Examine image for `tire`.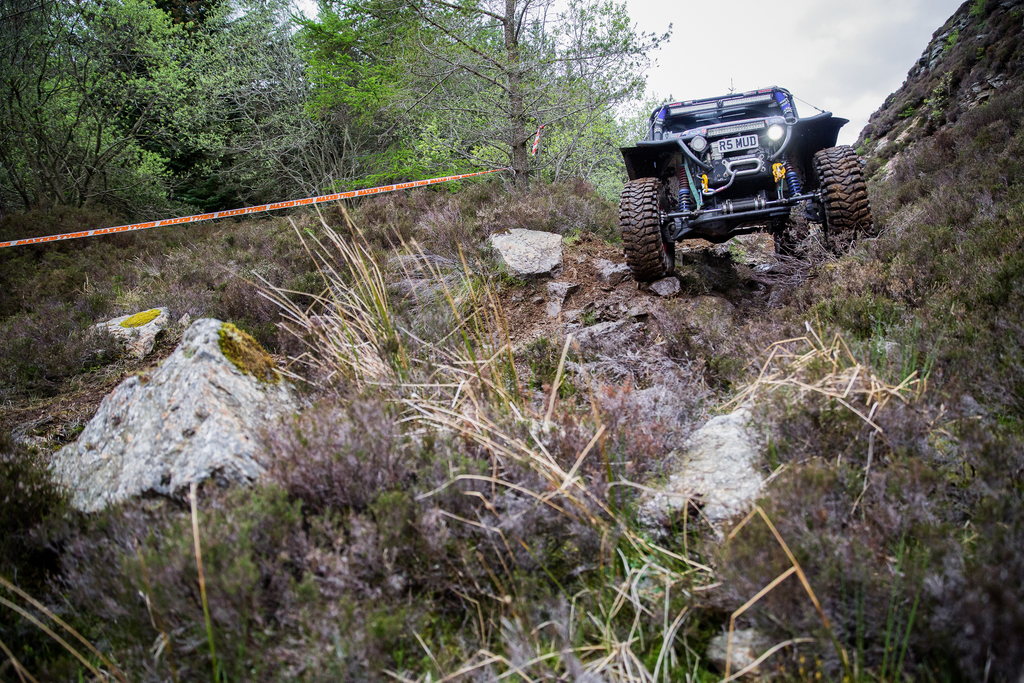
Examination result: Rect(813, 145, 872, 258).
